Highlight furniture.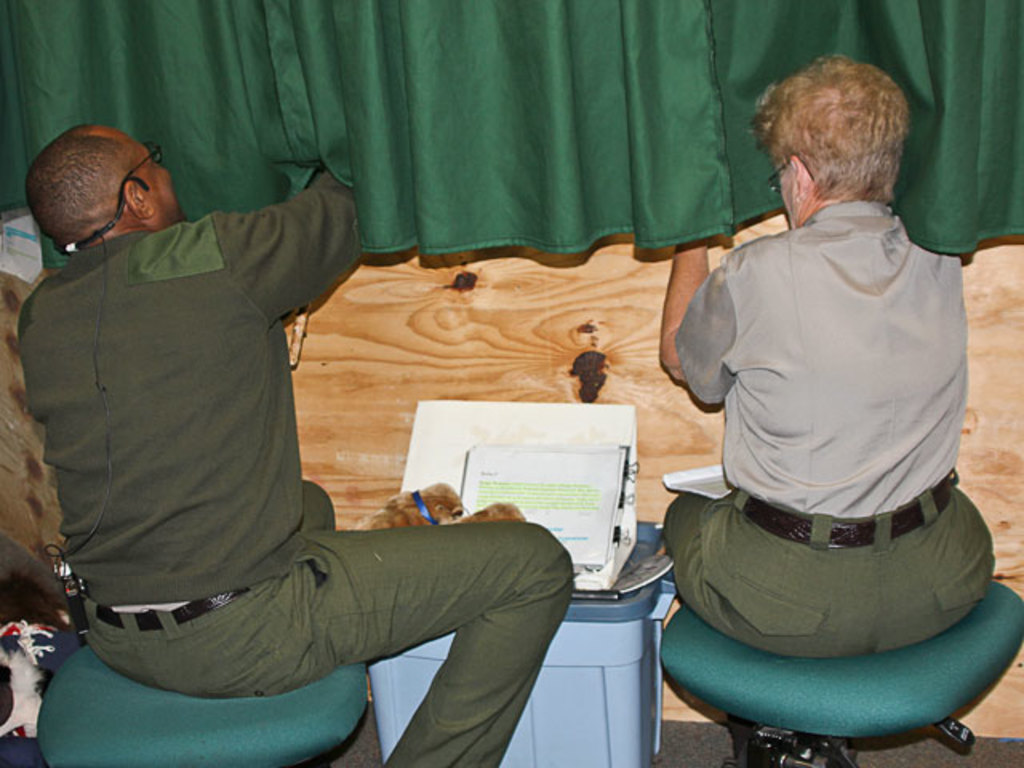
Highlighted region: region(659, 574, 1022, 766).
